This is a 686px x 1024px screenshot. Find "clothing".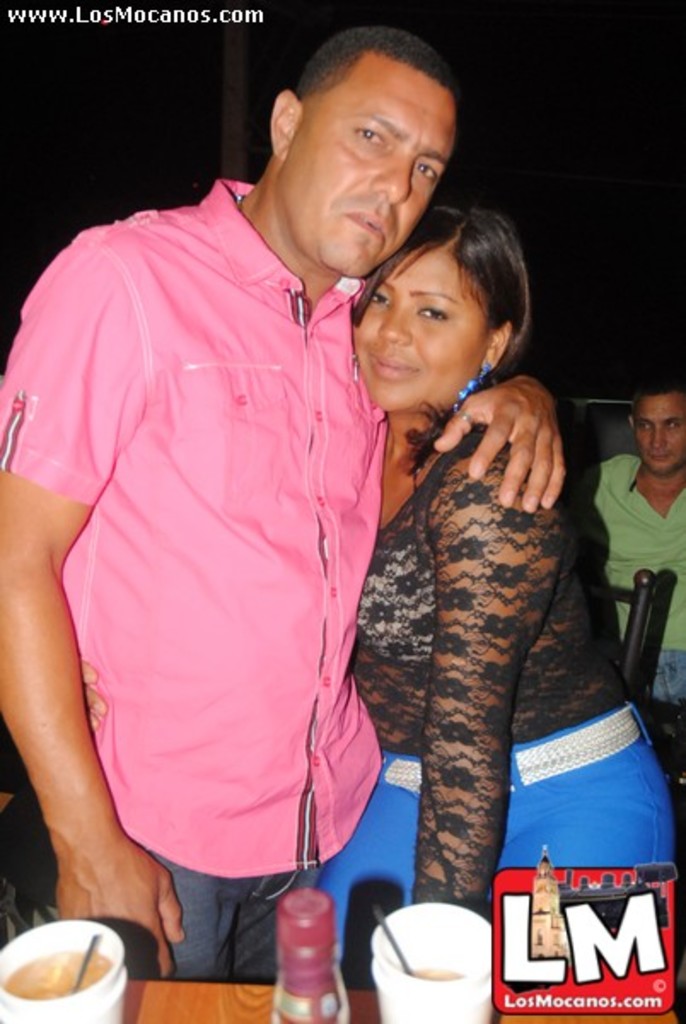
Bounding box: <box>0,155,539,978</box>.
